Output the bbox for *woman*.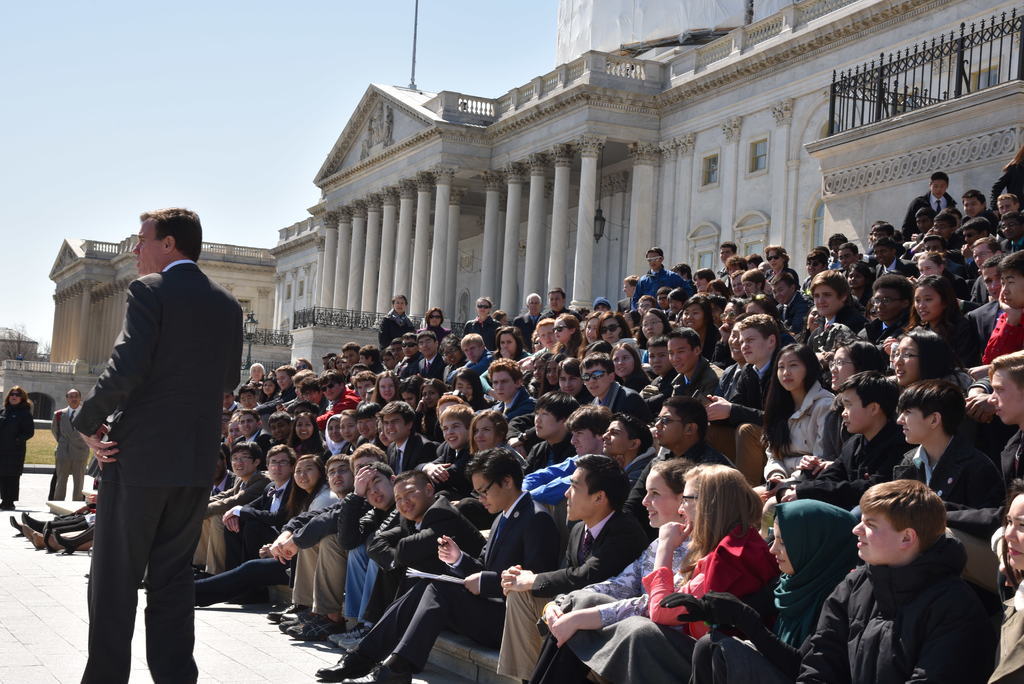
(538, 351, 567, 400).
